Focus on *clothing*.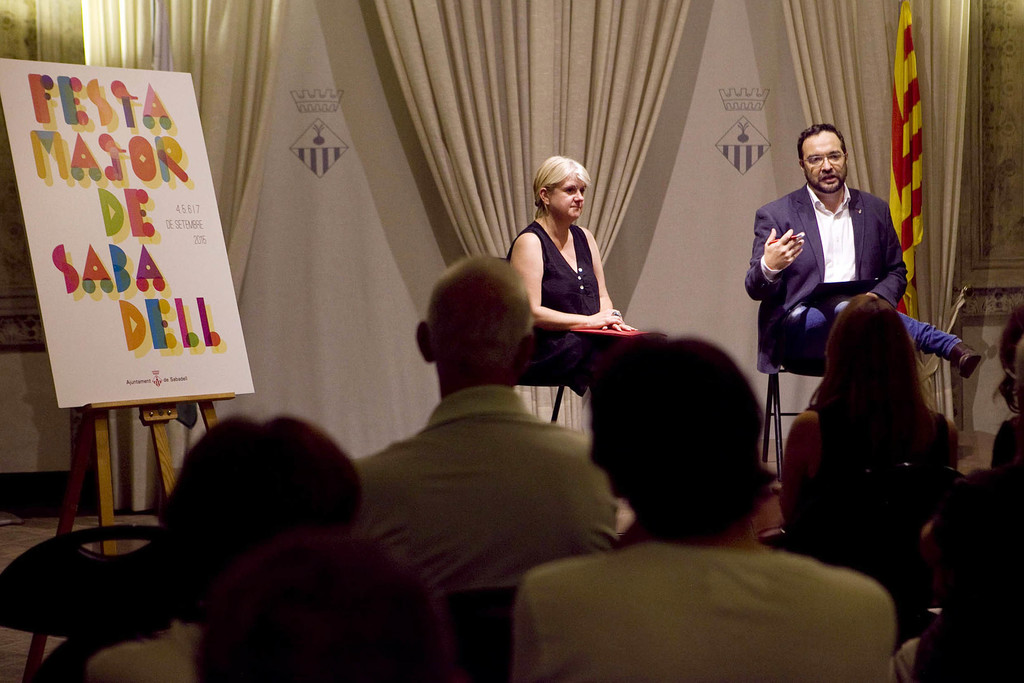
Focused at 515,542,902,682.
